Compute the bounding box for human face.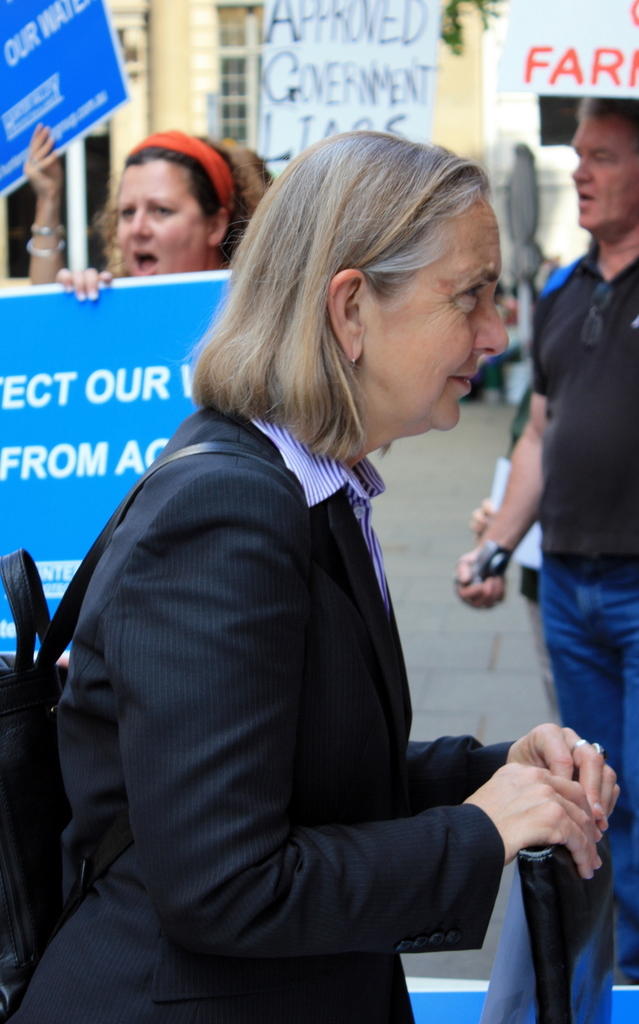
<bbox>572, 113, 638, 232</bbox>.
